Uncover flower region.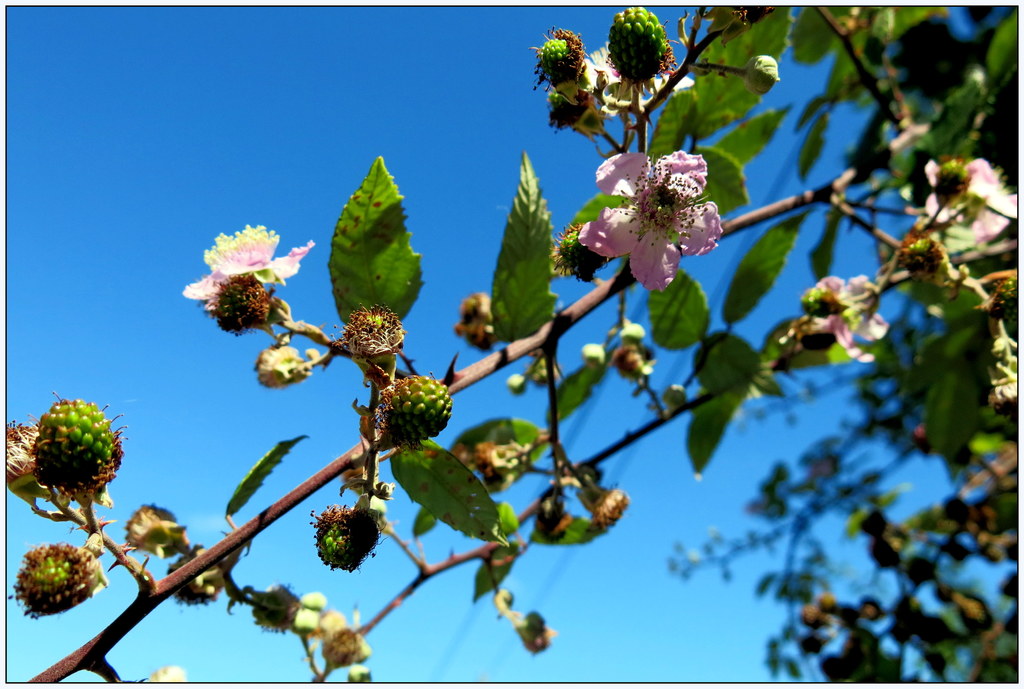
Uncovered: (x1=190, y1=225, x2=317, y2=301).
